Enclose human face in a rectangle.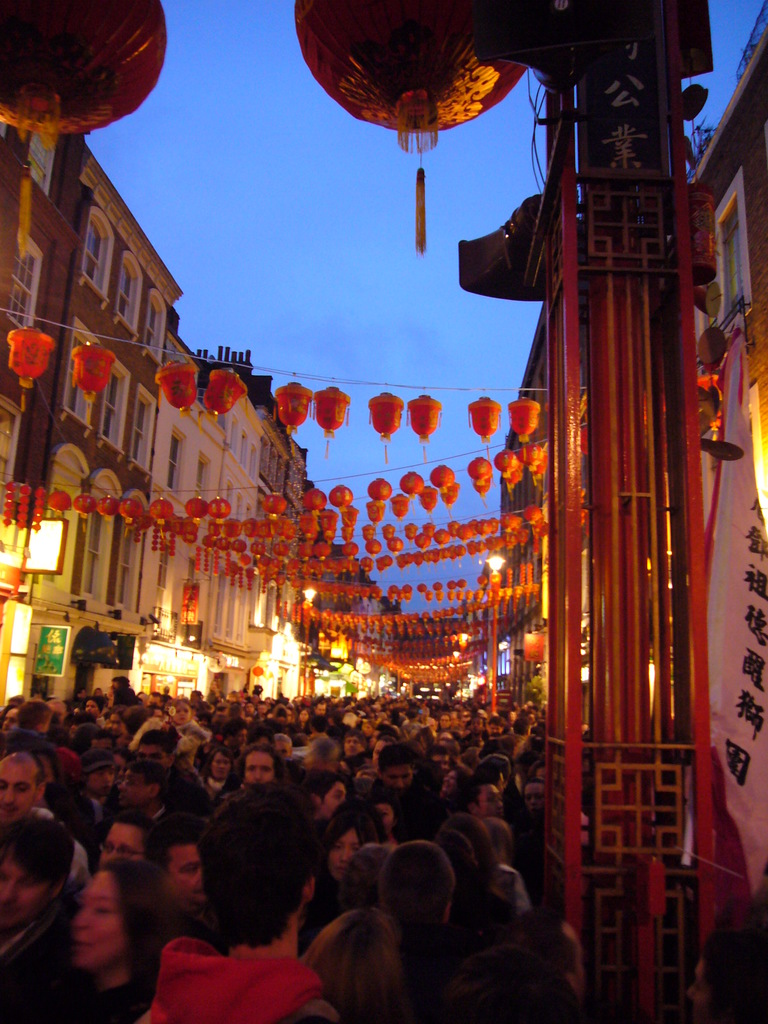
locate(90, 765, 115, 796).
